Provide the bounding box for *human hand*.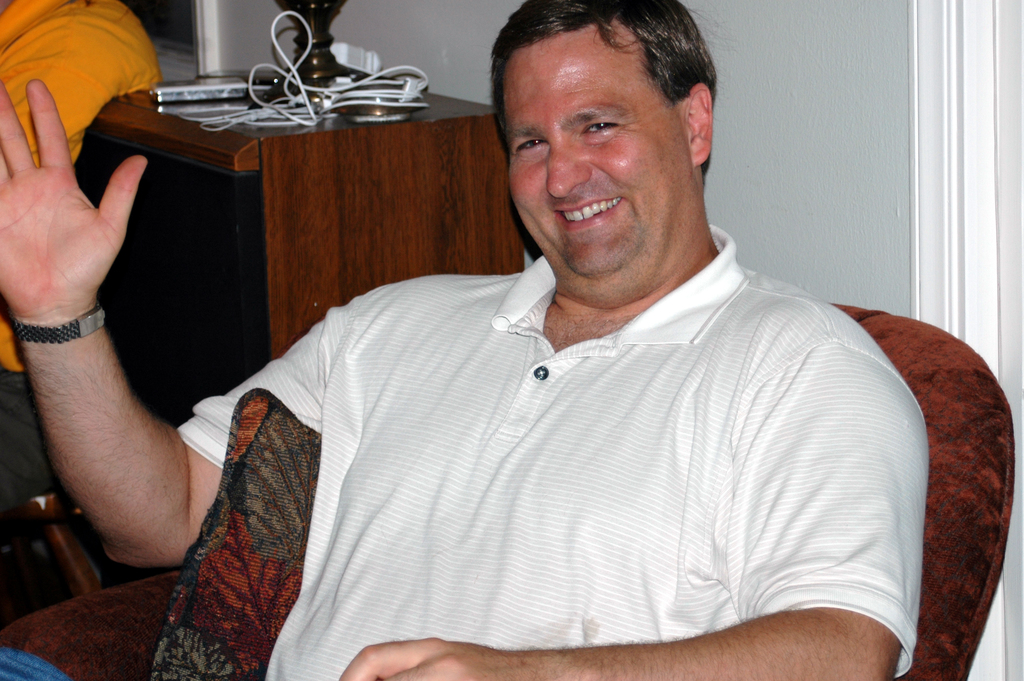
[x1=340, y1=635, x2=520, y2=680].
